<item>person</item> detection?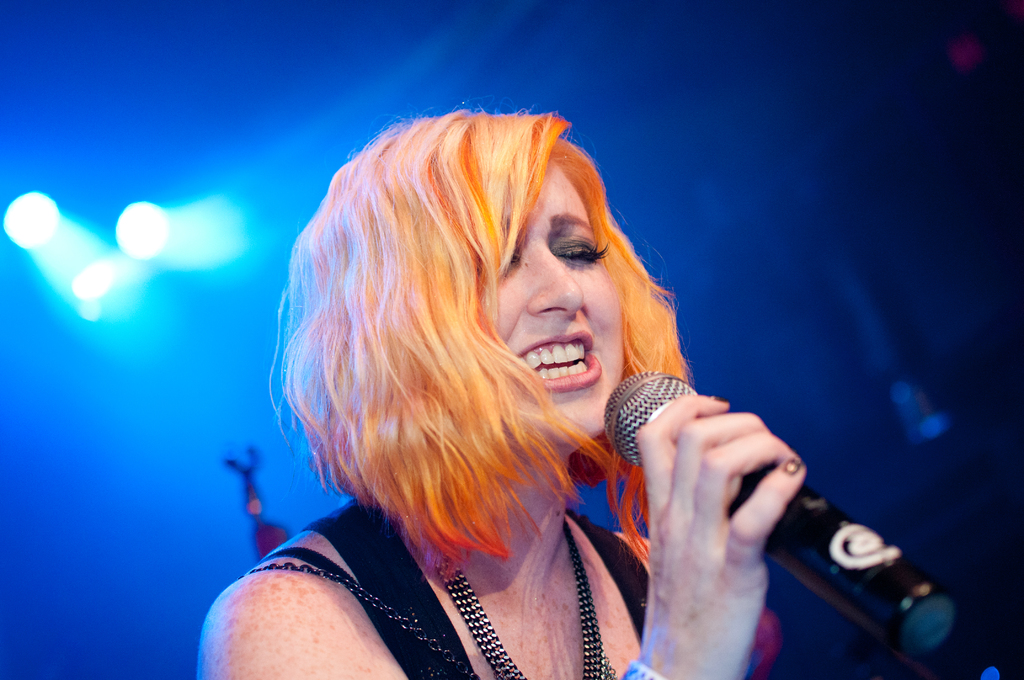
Rect(192, 93, 810, 679)
